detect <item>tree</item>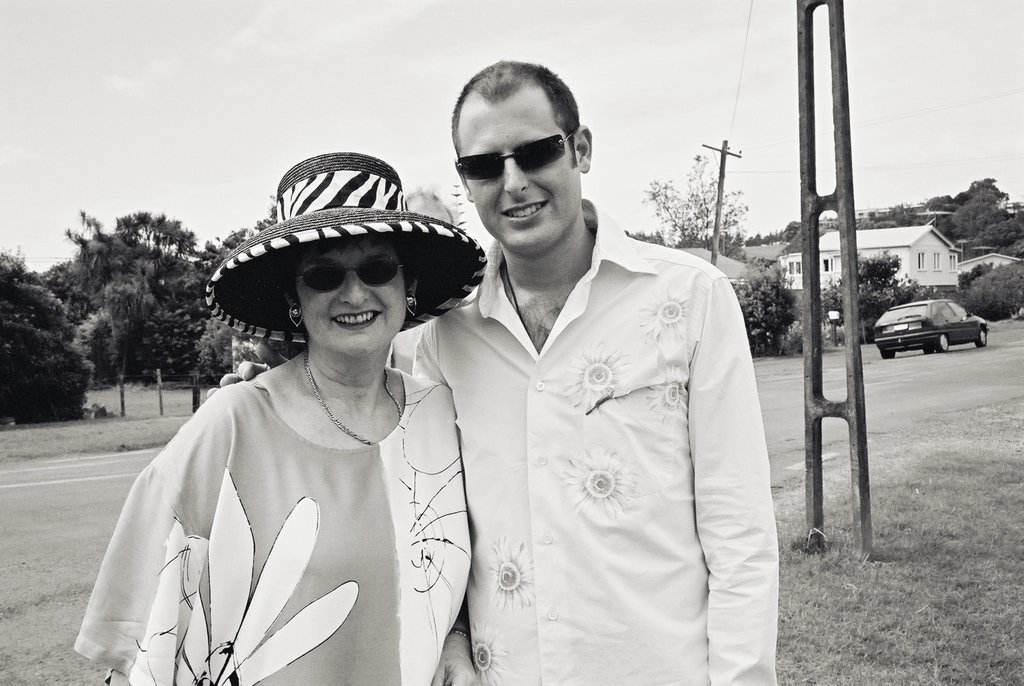
x1=52 y1=209 x2=204 y2=388
